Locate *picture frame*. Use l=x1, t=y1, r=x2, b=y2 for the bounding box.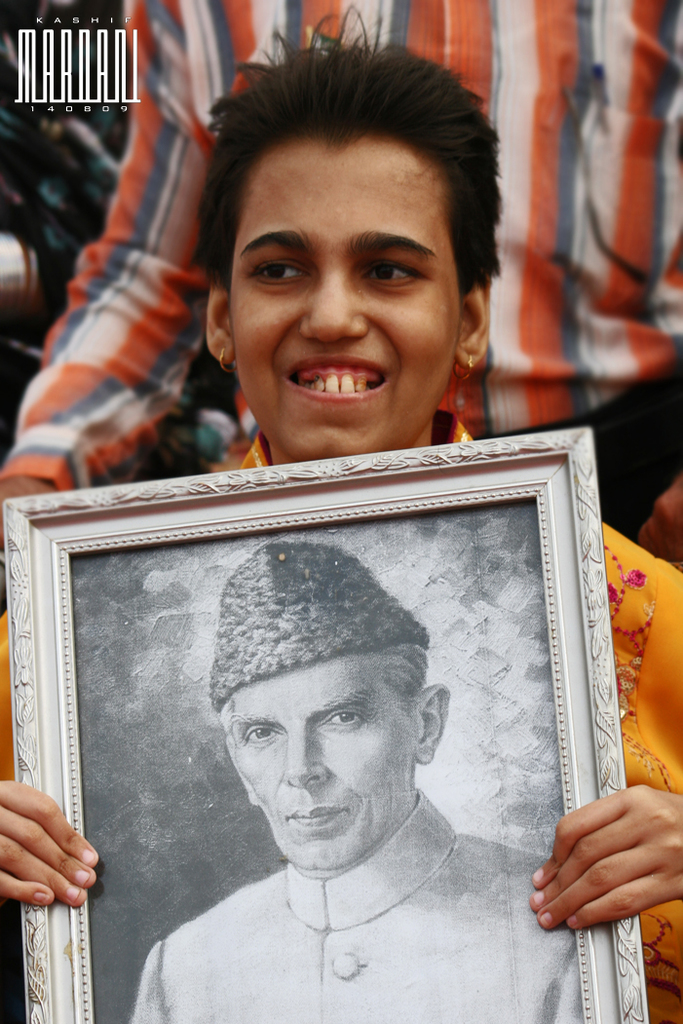
l=0, t=426, r=652, b=1023.
